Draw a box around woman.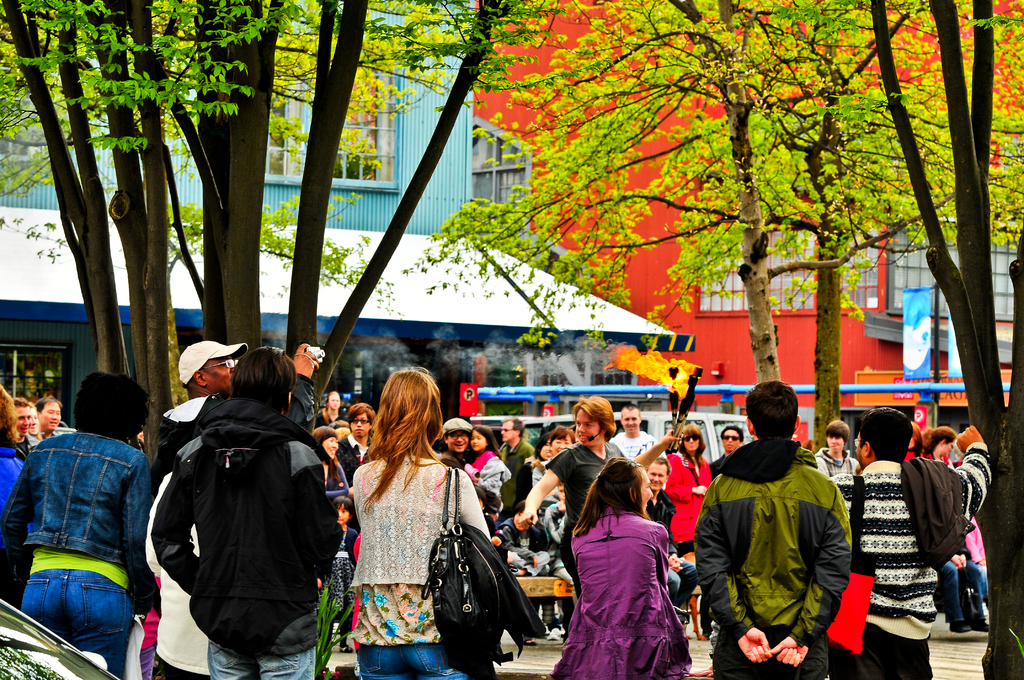
(left=517, top=432, right=553, bottom=508).
